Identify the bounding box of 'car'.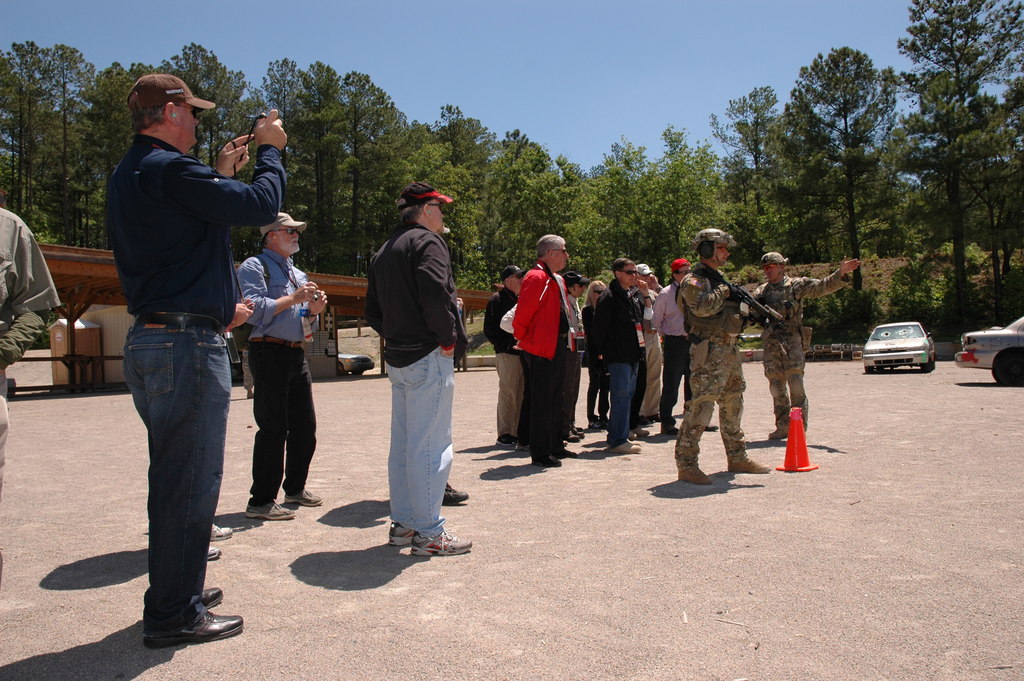
rect(860, 318, 935, 372).
